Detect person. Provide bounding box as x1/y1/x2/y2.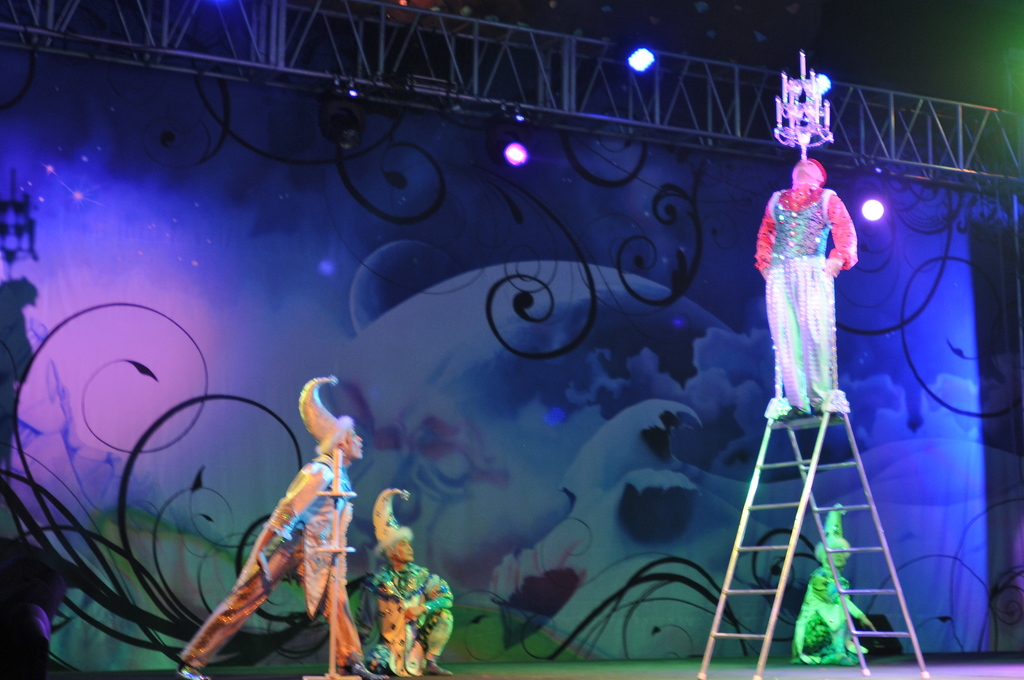
796/498/877/668.
